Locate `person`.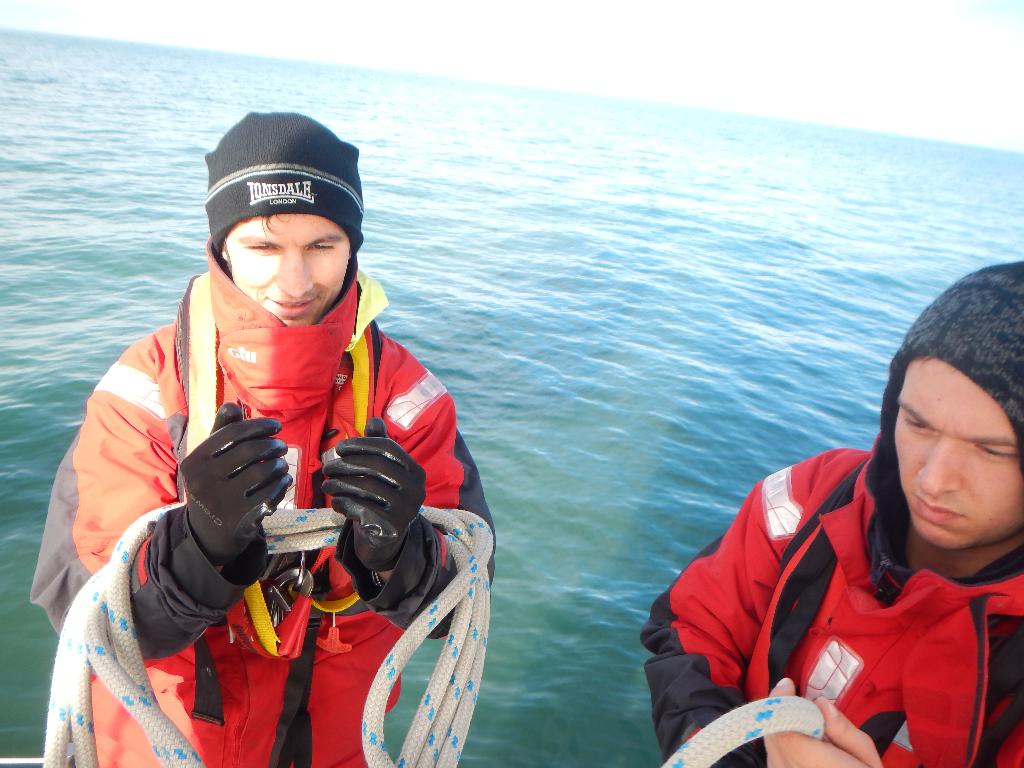
Bounding box: bbox=(71, 122, 457, 735).
